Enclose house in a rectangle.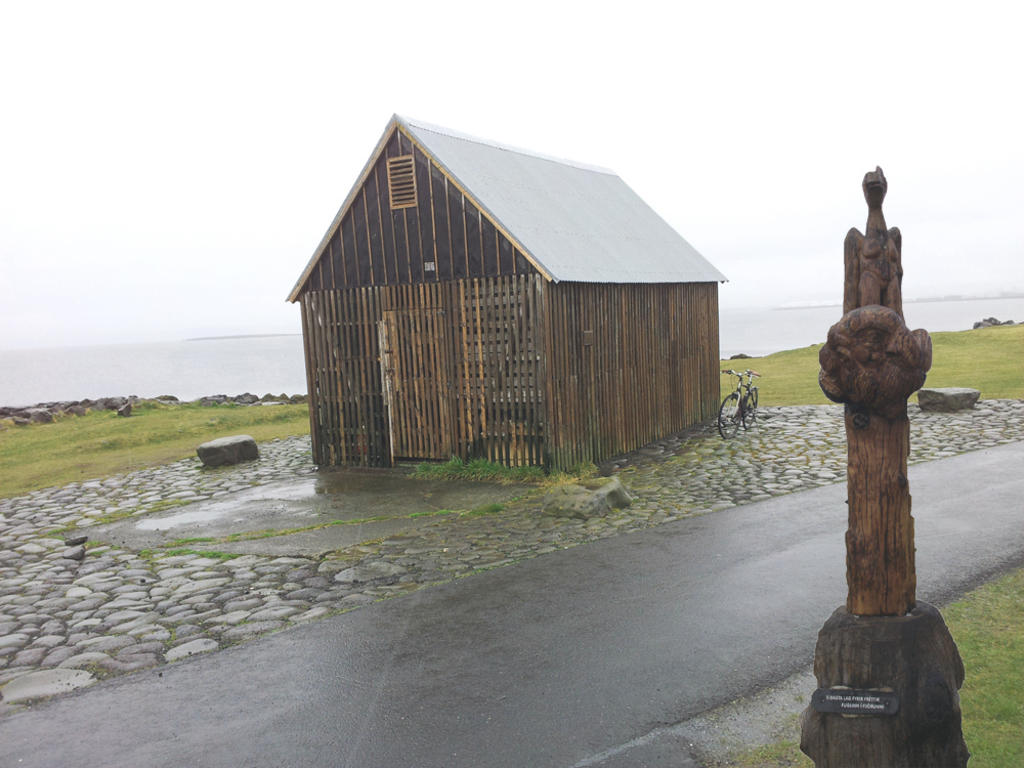
293:103:734:498.
